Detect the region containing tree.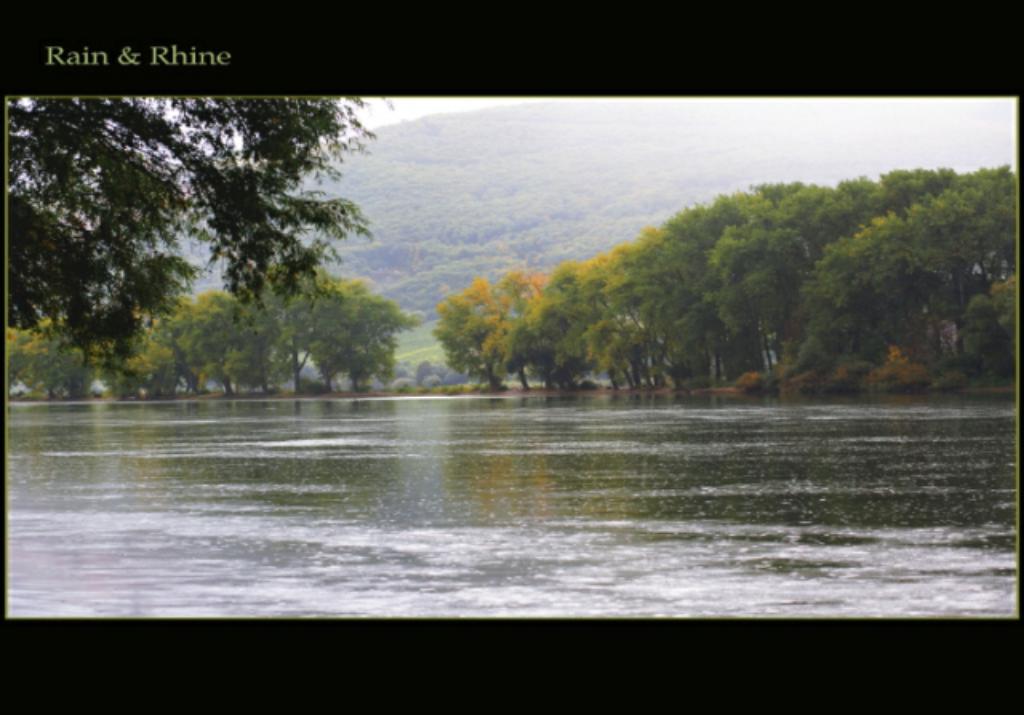
box=[0, 99, 402, 374].
